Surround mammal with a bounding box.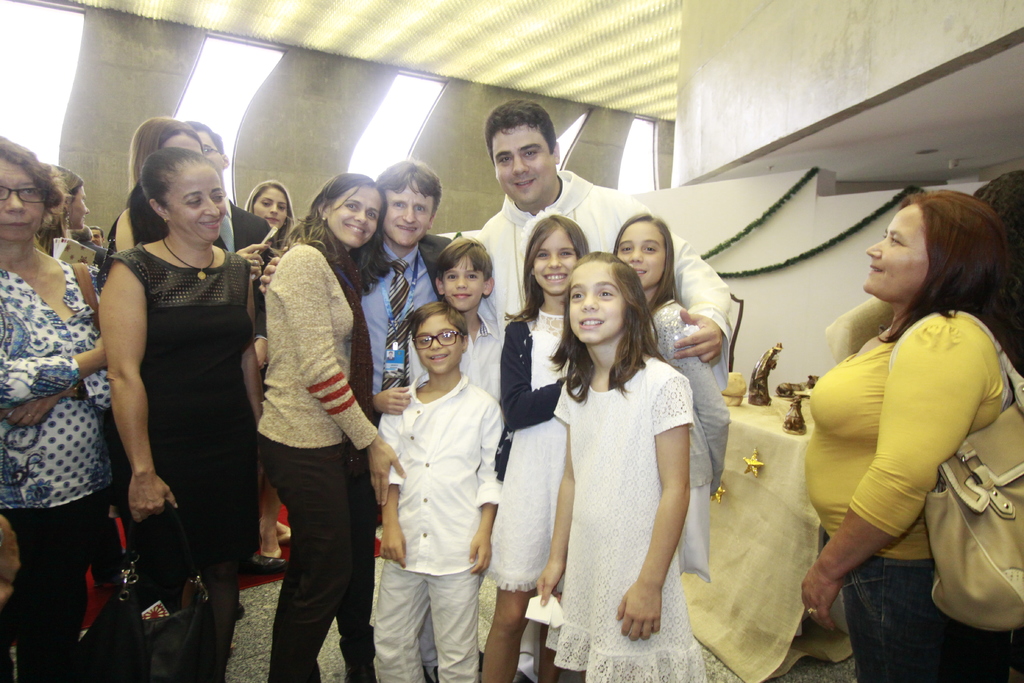
480, 213, 589, 682.
